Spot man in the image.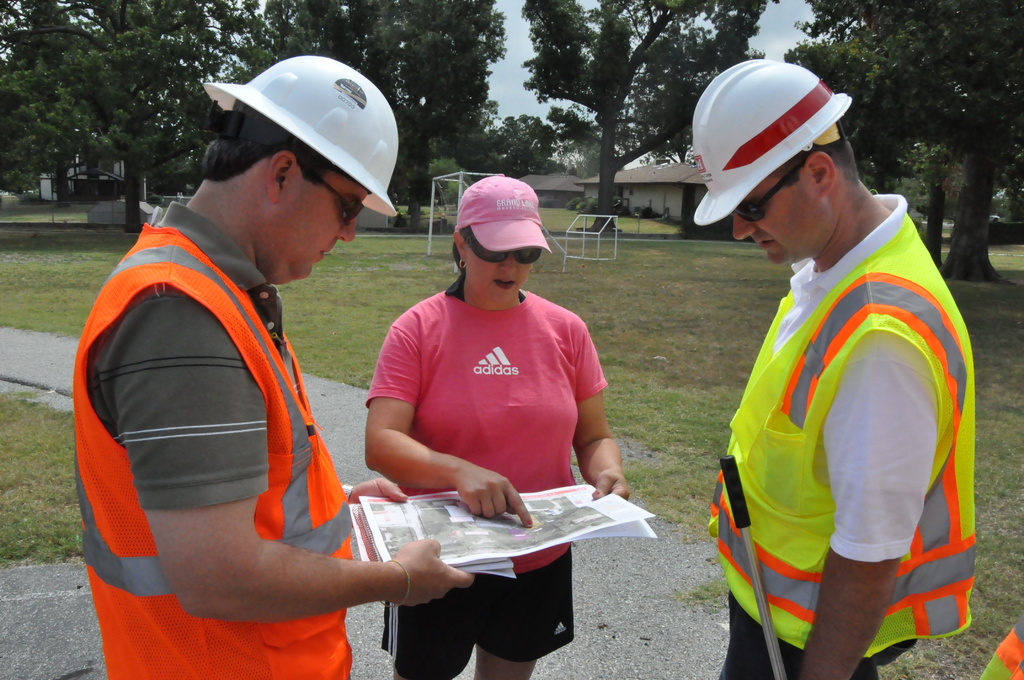
man found at (691, 51, 970, 679).
